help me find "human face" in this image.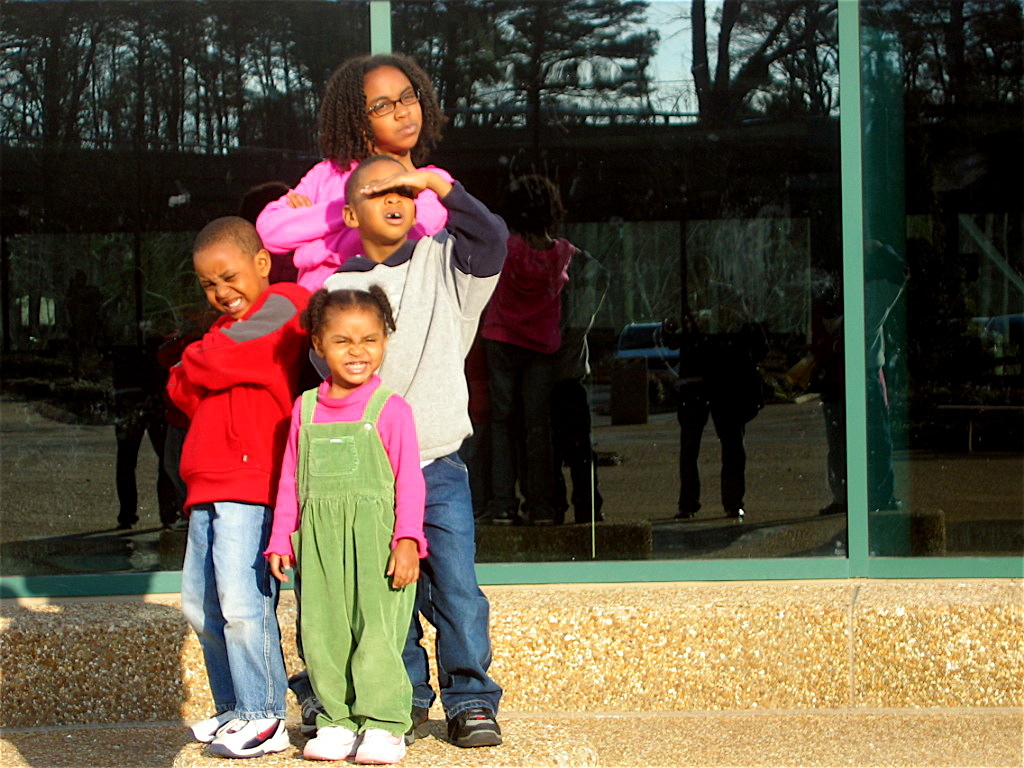
Found it: bbox(191, 243, 257, 325).
